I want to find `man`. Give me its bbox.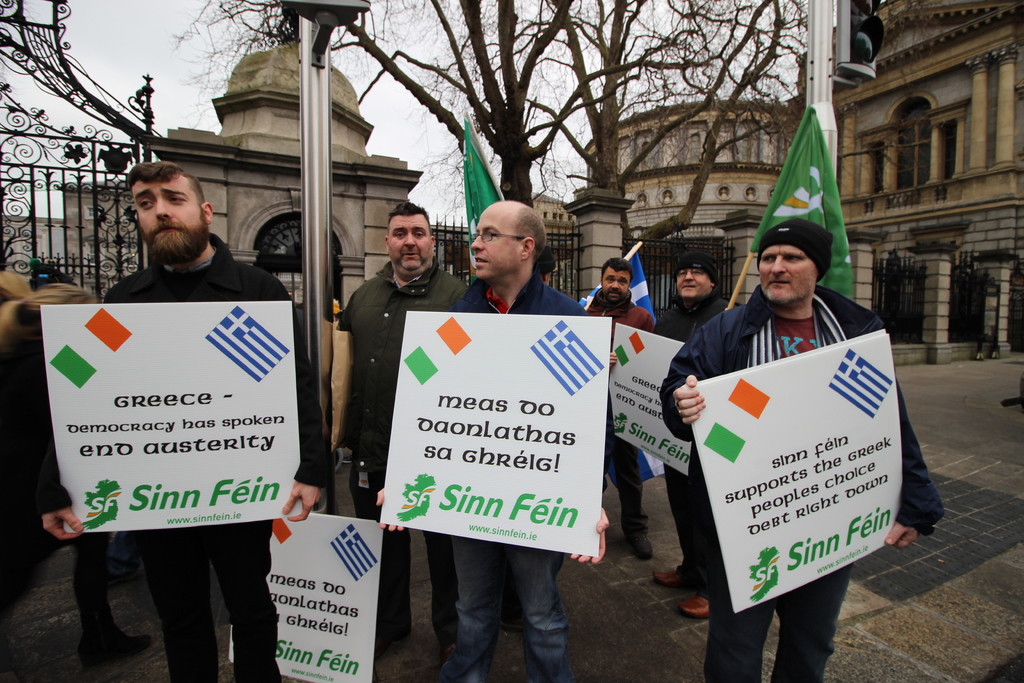
<region>648, 249, 740, 622</region>.
